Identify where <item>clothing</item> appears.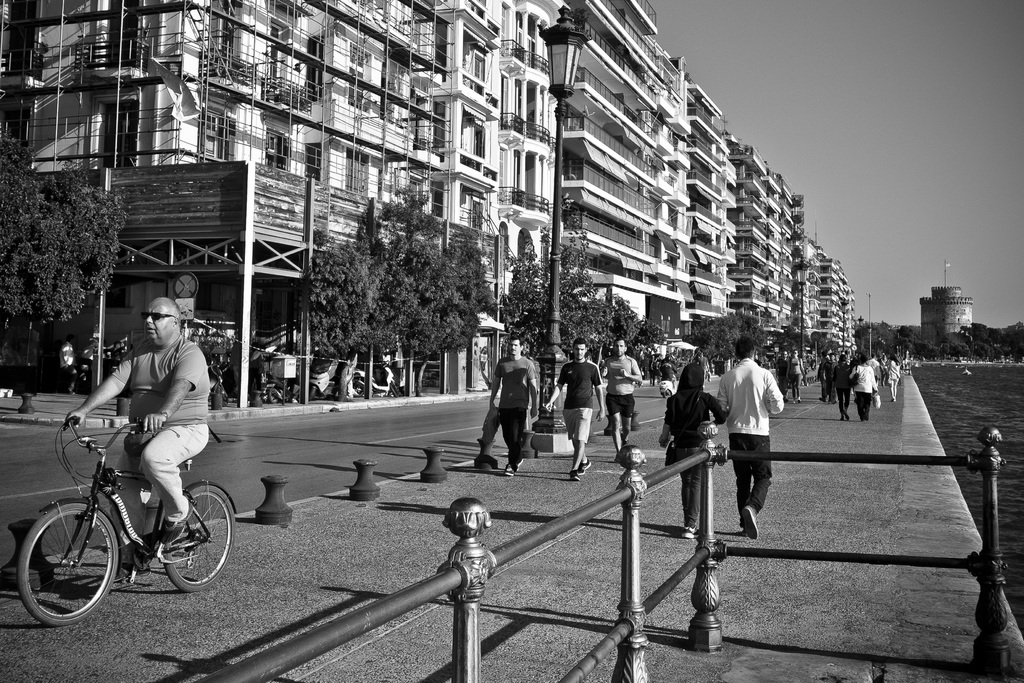
Appears at box(817, 354, 833, 396).
